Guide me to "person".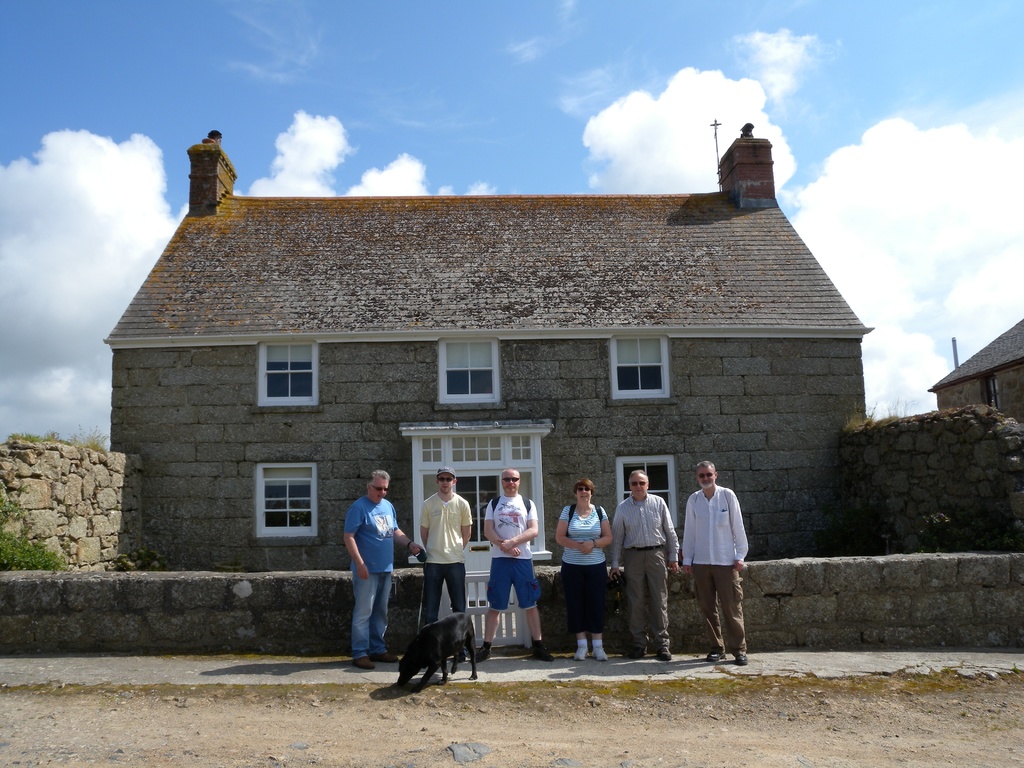
Guidance: [611, 469, 682, 661].
